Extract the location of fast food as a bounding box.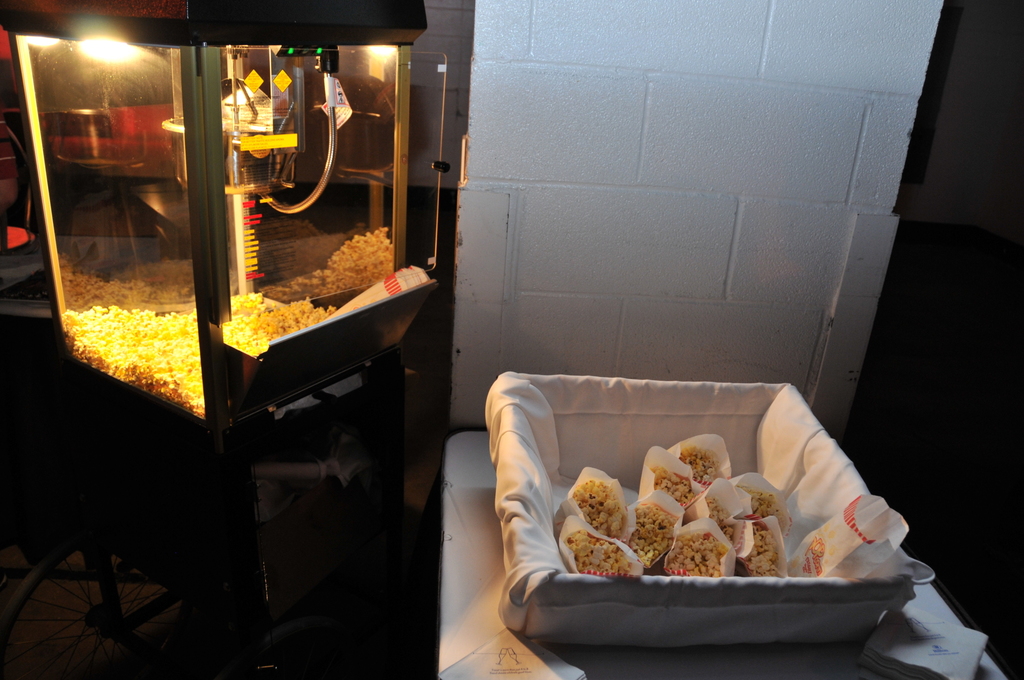
(x1=730, y1=519, x2=793, y2=576).
